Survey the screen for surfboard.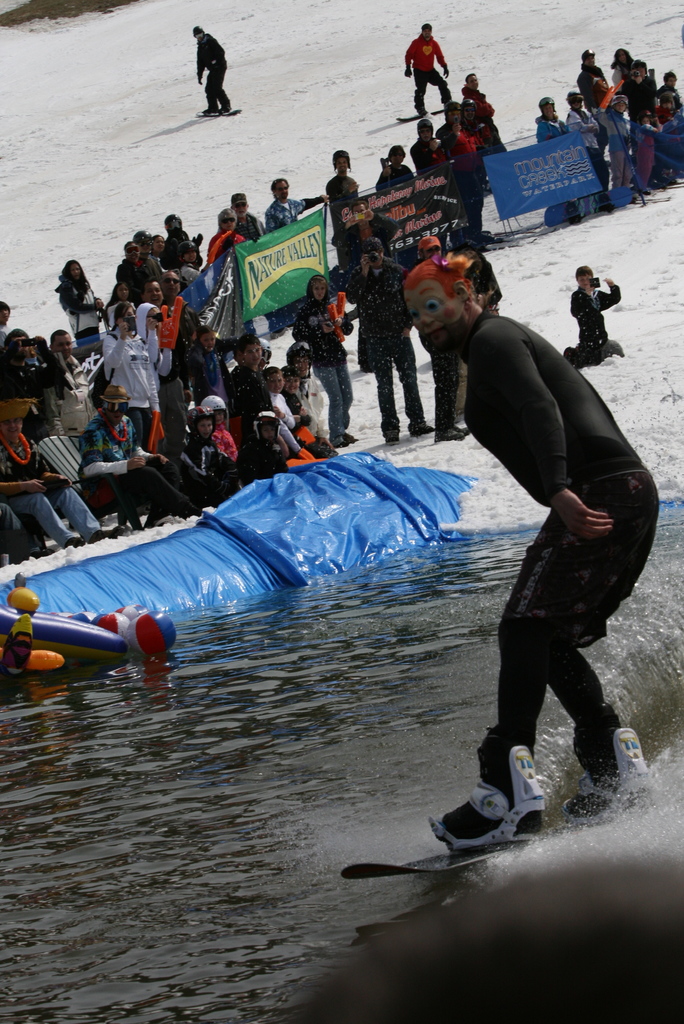
Survey found: <box>340,820,605,883</box>.
